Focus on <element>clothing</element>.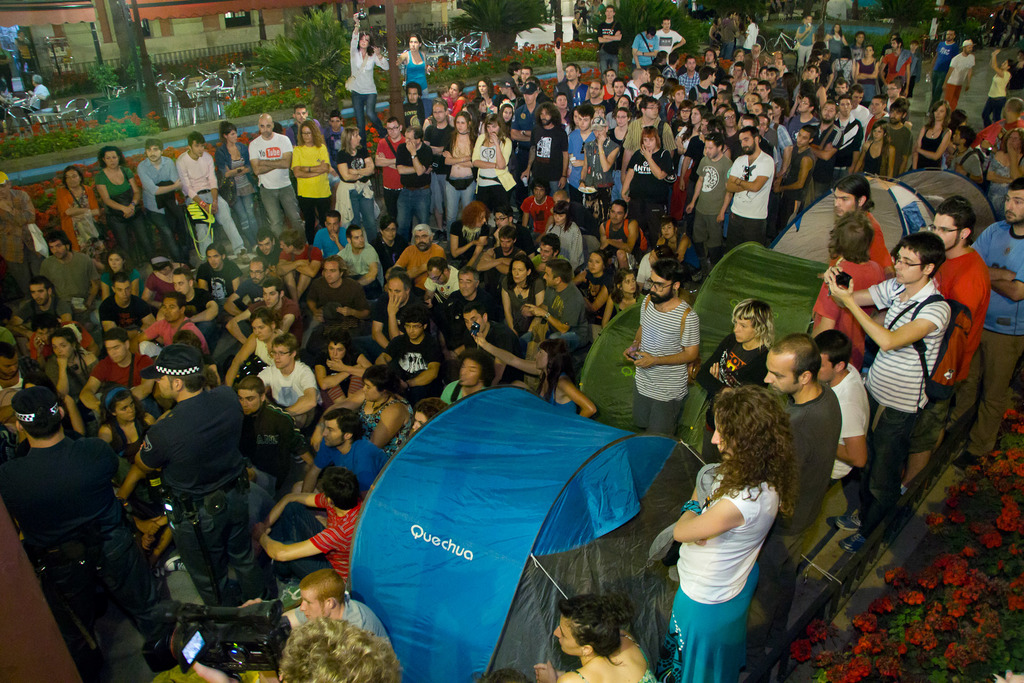
Focused at bbox=[666, 447, 790, 658].
